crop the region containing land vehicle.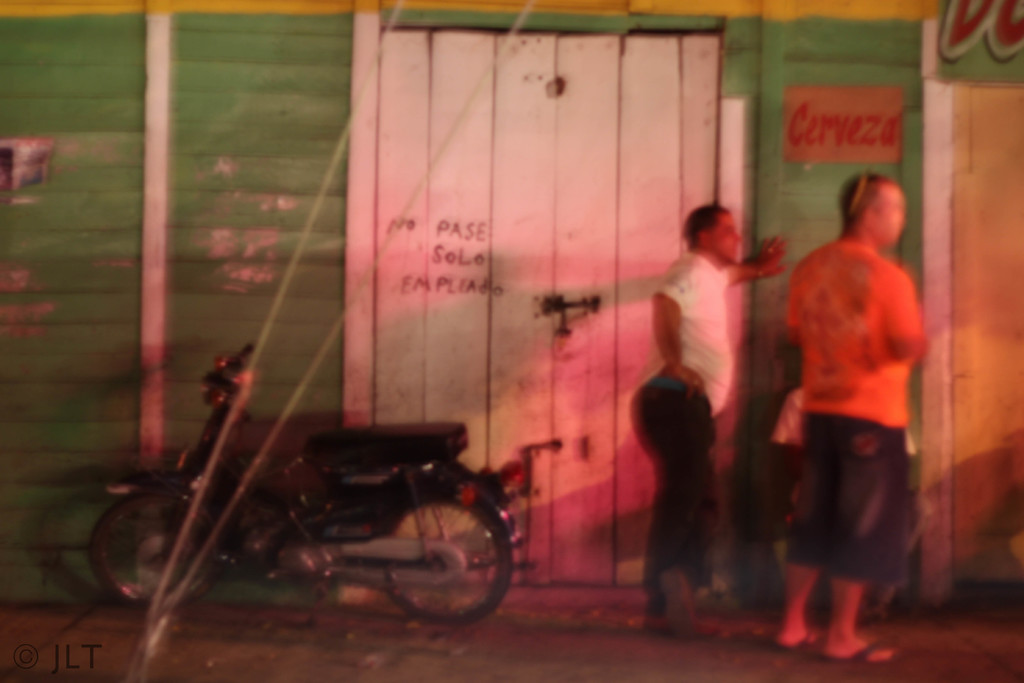
Crop region: 119:400:546:651.
